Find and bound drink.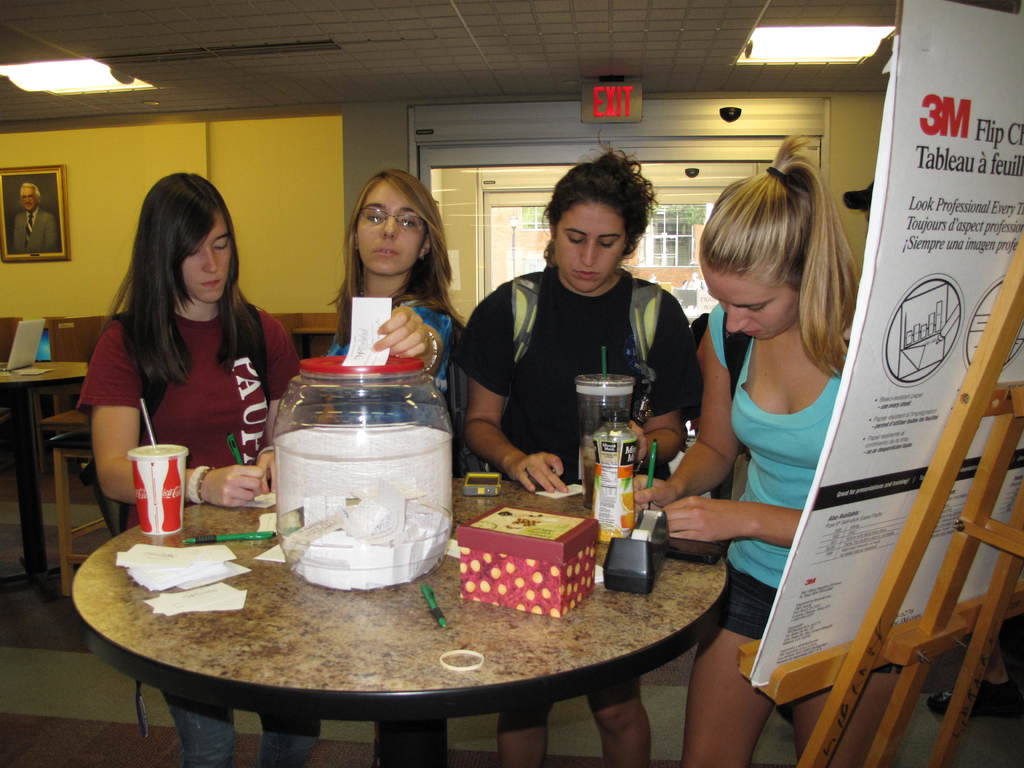
Bound: bbox=(103, 436, 179, 545).
